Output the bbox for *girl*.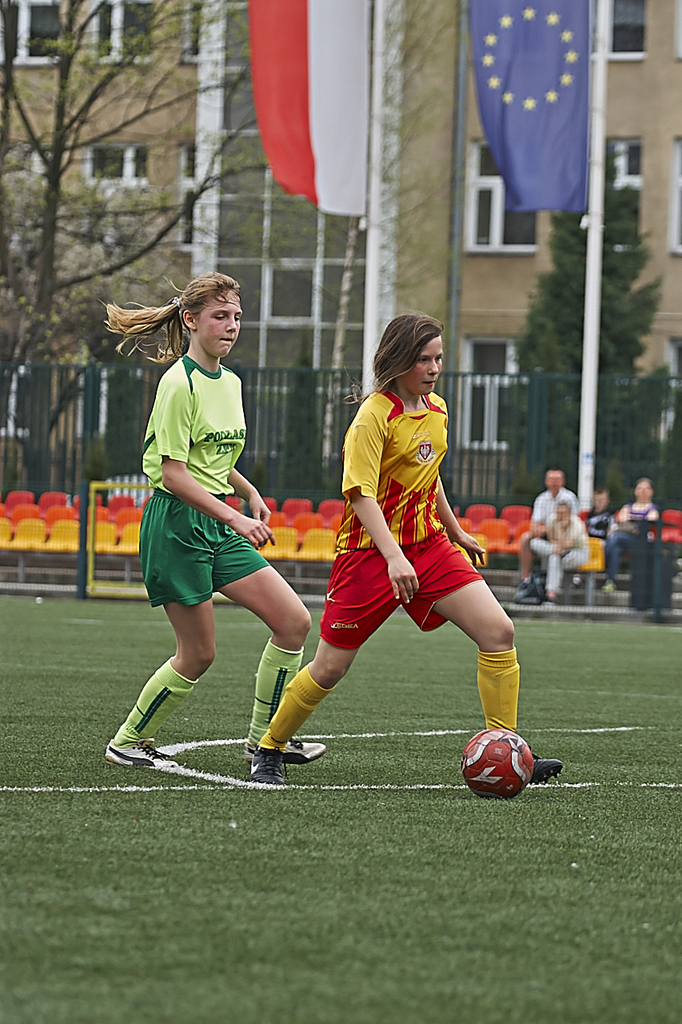
102/274/310/758.
